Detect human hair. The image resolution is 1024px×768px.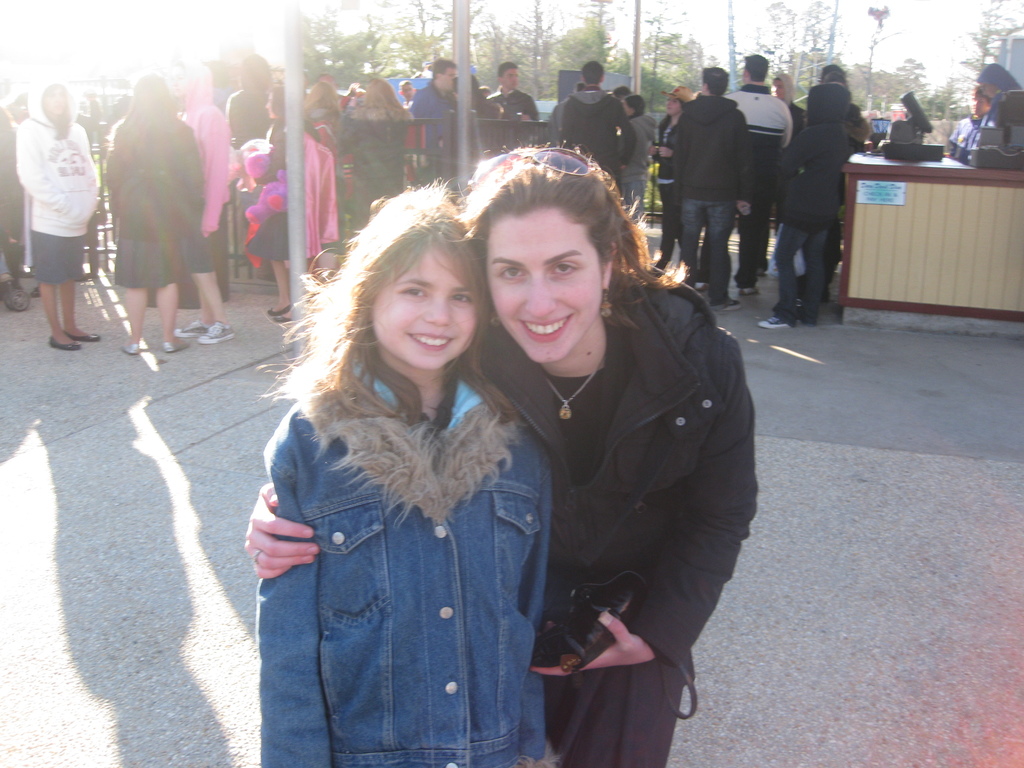
bbox=(458, 138, 690, 333).
